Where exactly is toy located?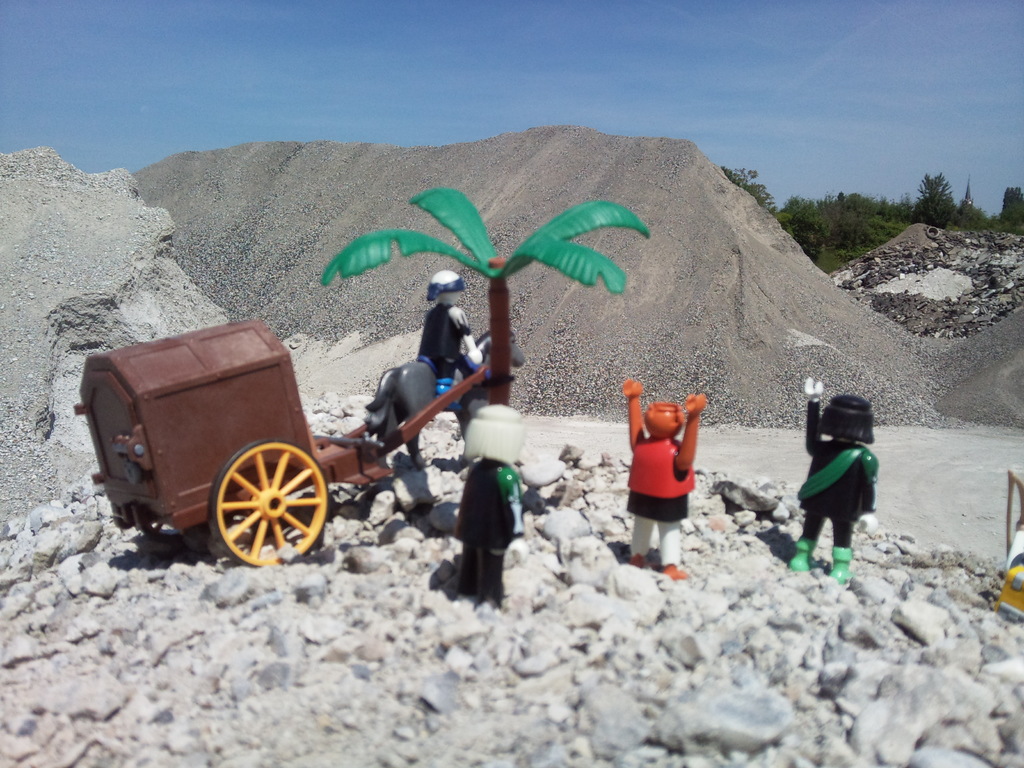
Its bounding box is (x1=321, y1=182, x2=652, y2=407).
